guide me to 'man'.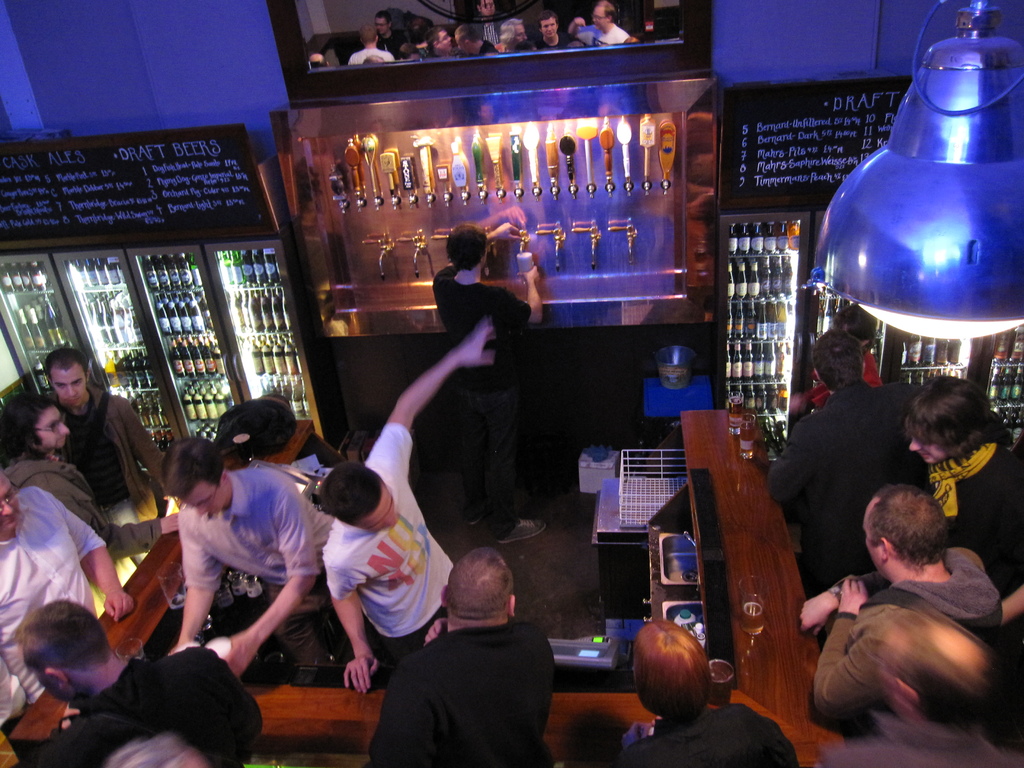
Guidance: [320,317,494,694].
